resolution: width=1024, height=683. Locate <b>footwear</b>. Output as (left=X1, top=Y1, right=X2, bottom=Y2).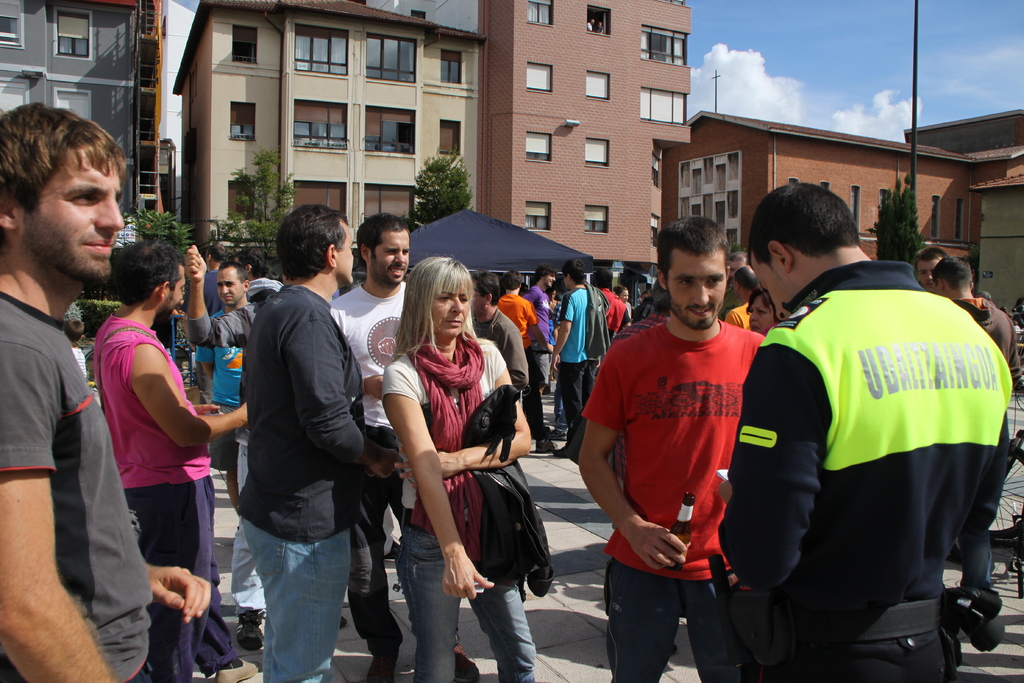
(left=235, top=611, right=265, bottom=649).
